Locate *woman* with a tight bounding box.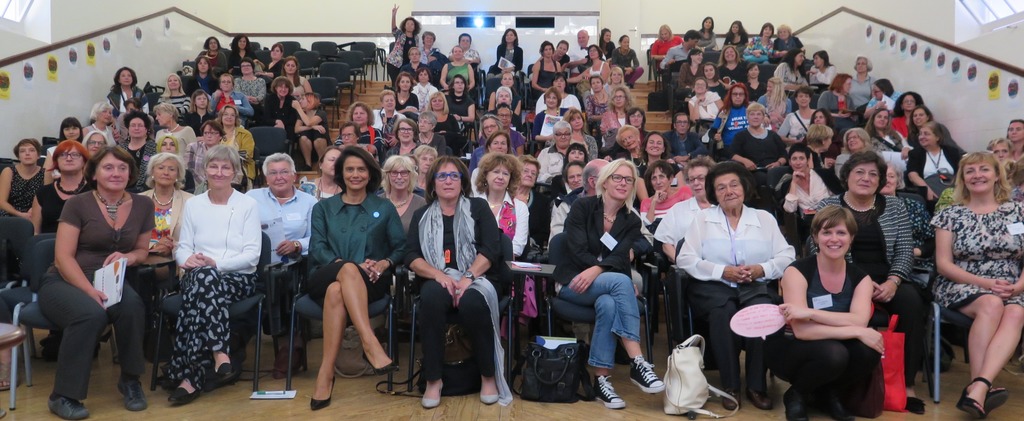
select_region(399, 152, 499, 413).
